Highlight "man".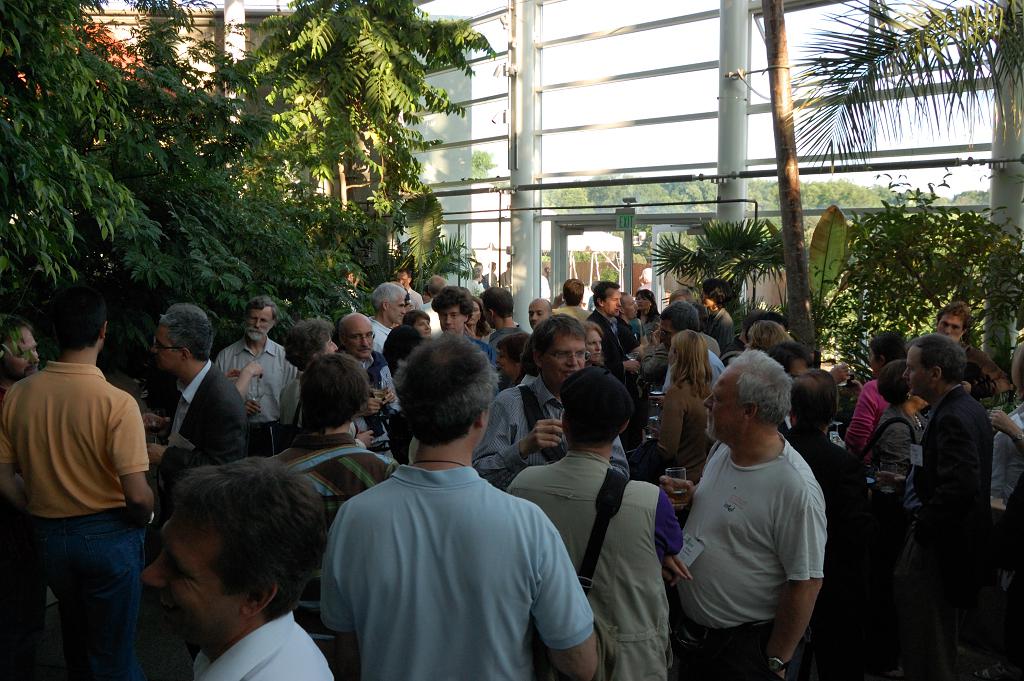
Highlighted region: 523 301 550 319.
